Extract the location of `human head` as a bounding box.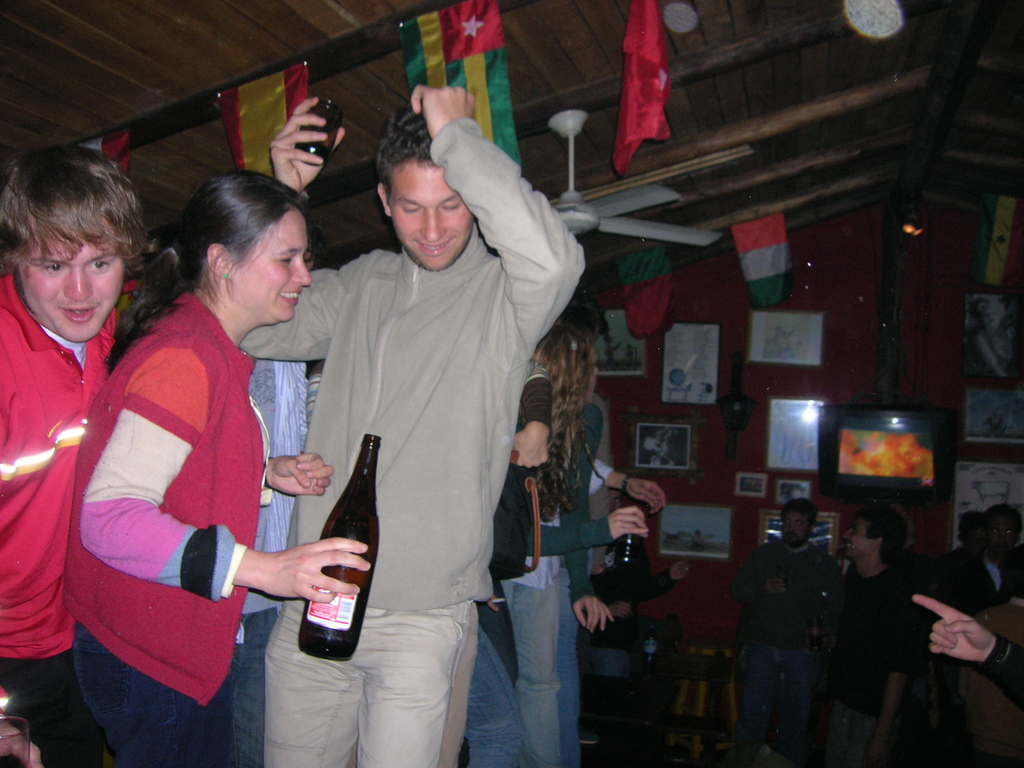
973, 509, 1023, 556.
